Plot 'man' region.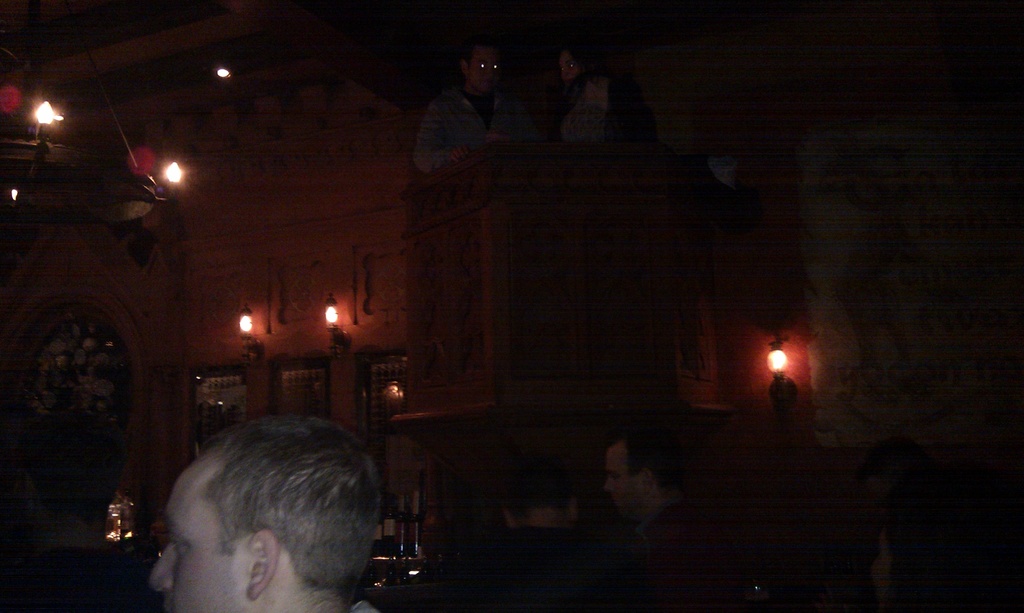
Plotted at (601, 425, 749, 612).
